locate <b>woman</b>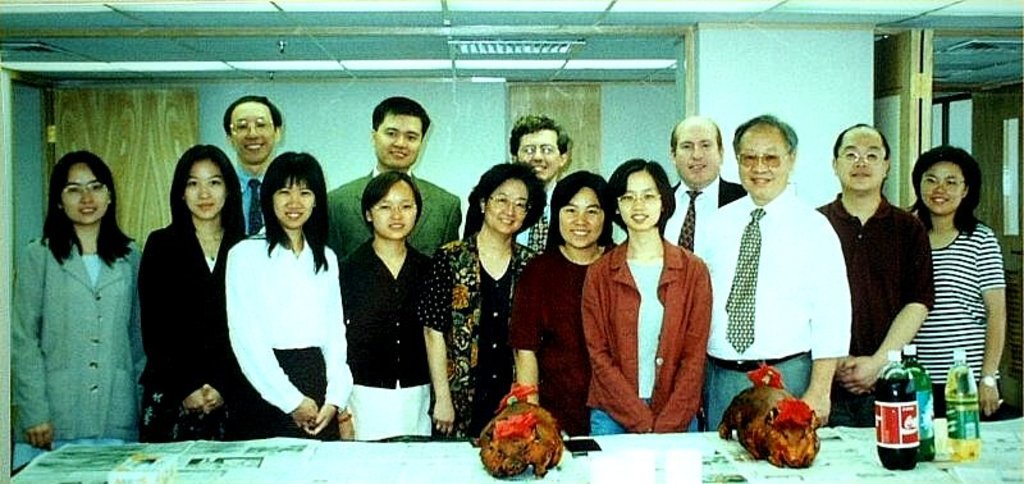
left=419, top=164, right=550, bottom=446
